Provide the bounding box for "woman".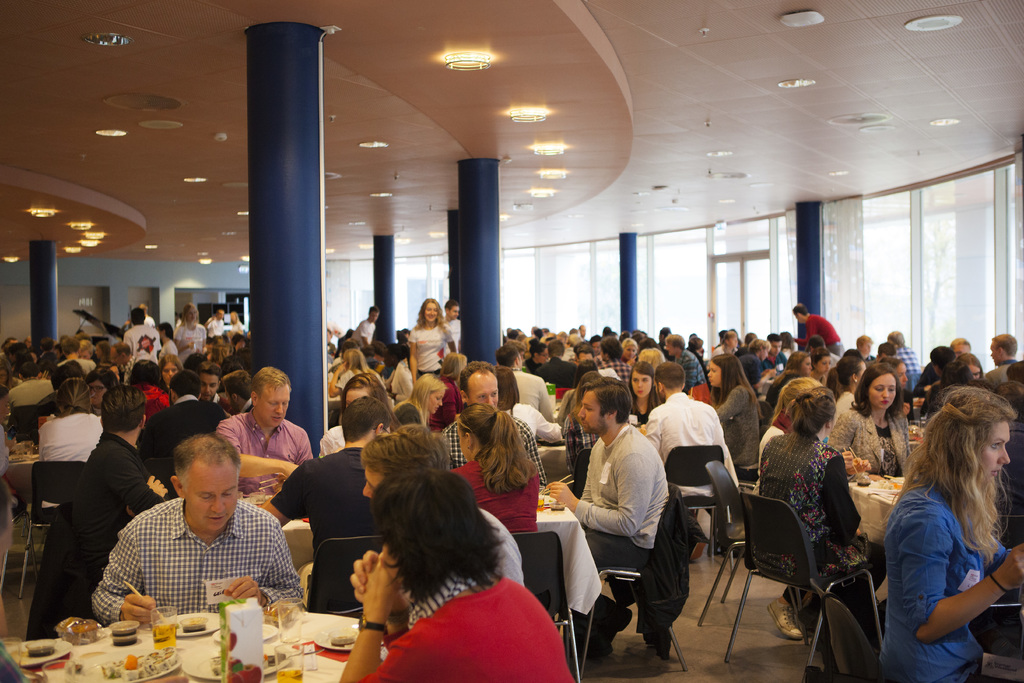
region(812, 349, 835, 379).
